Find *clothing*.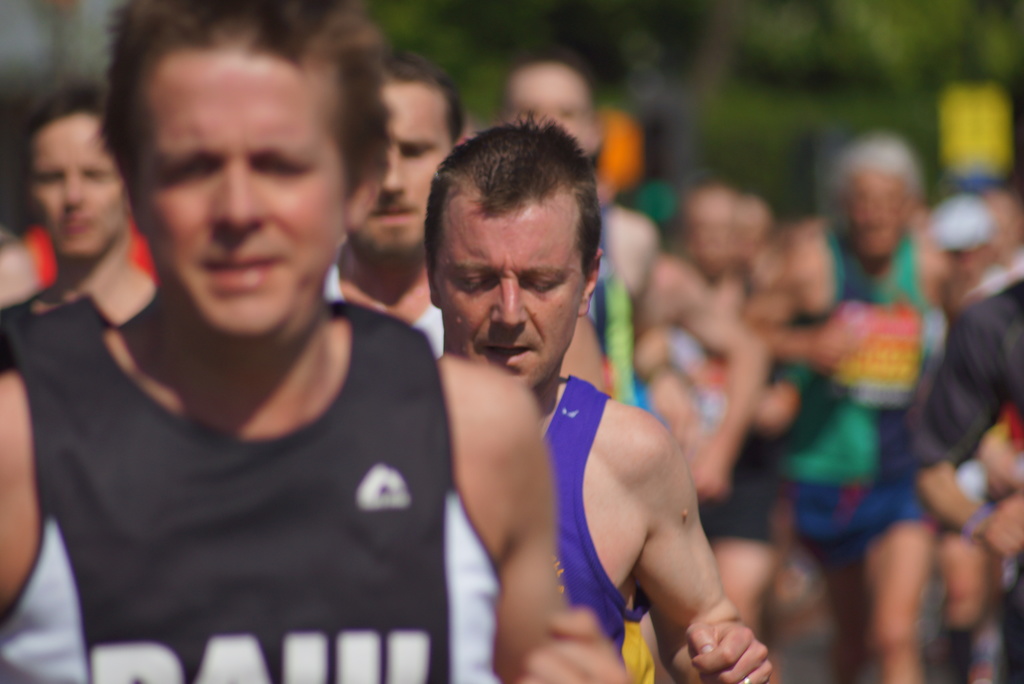
x1=778 y1=218 x2=940 y2=547.
